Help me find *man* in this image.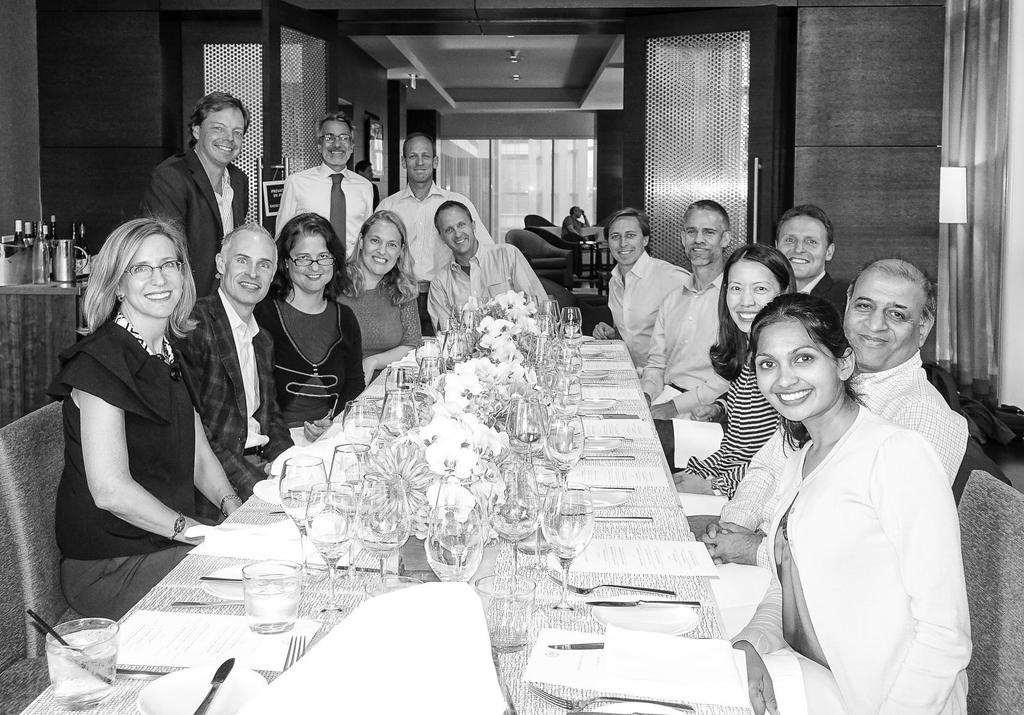
Found it: select_region(637, 194, 733, 420).
